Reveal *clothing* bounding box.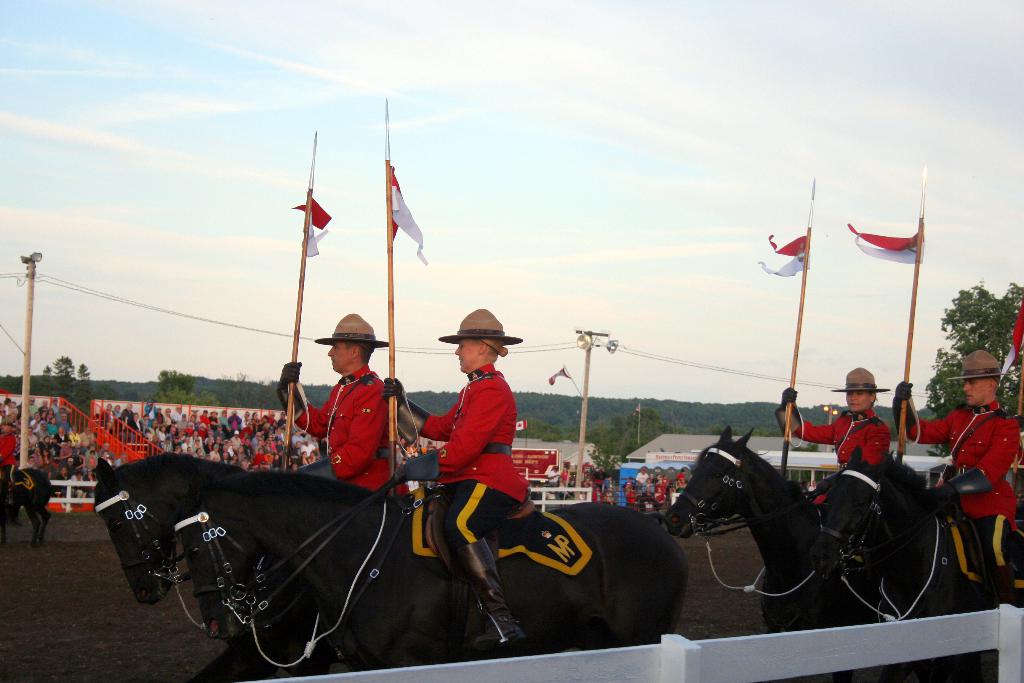
Revealed: (794, 415, 890, 465).
